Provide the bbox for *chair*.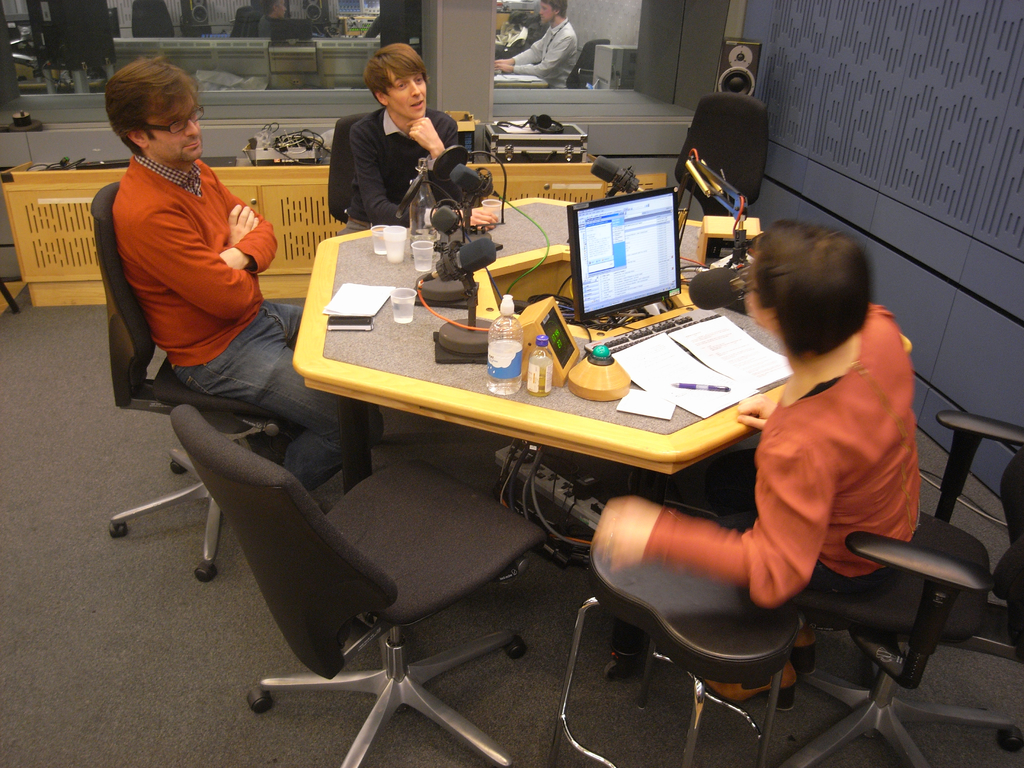
671,88,768,225.
